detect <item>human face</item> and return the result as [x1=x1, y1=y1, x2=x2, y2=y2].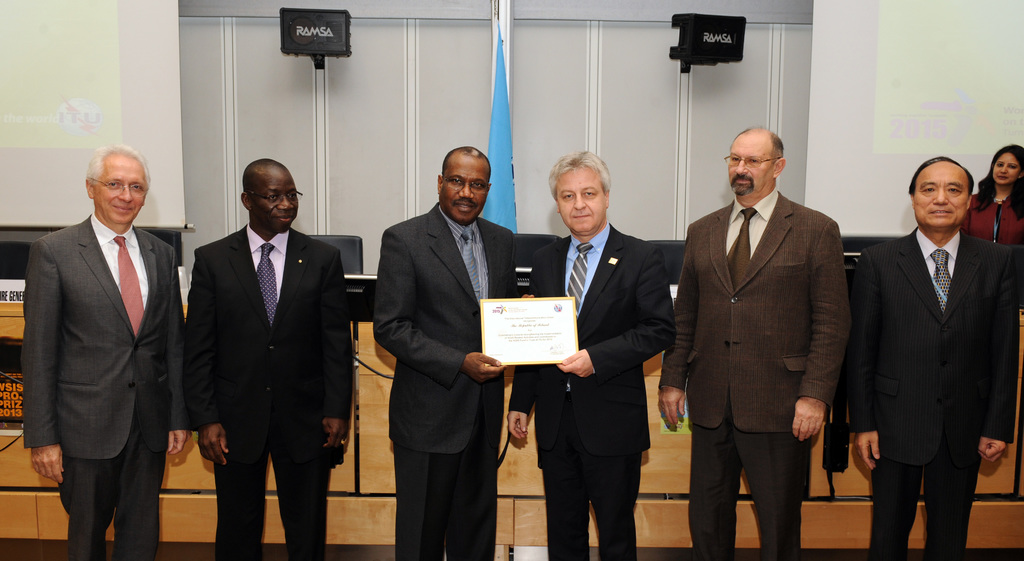
[x1=93, y1=157, x2=154, y2=224].
